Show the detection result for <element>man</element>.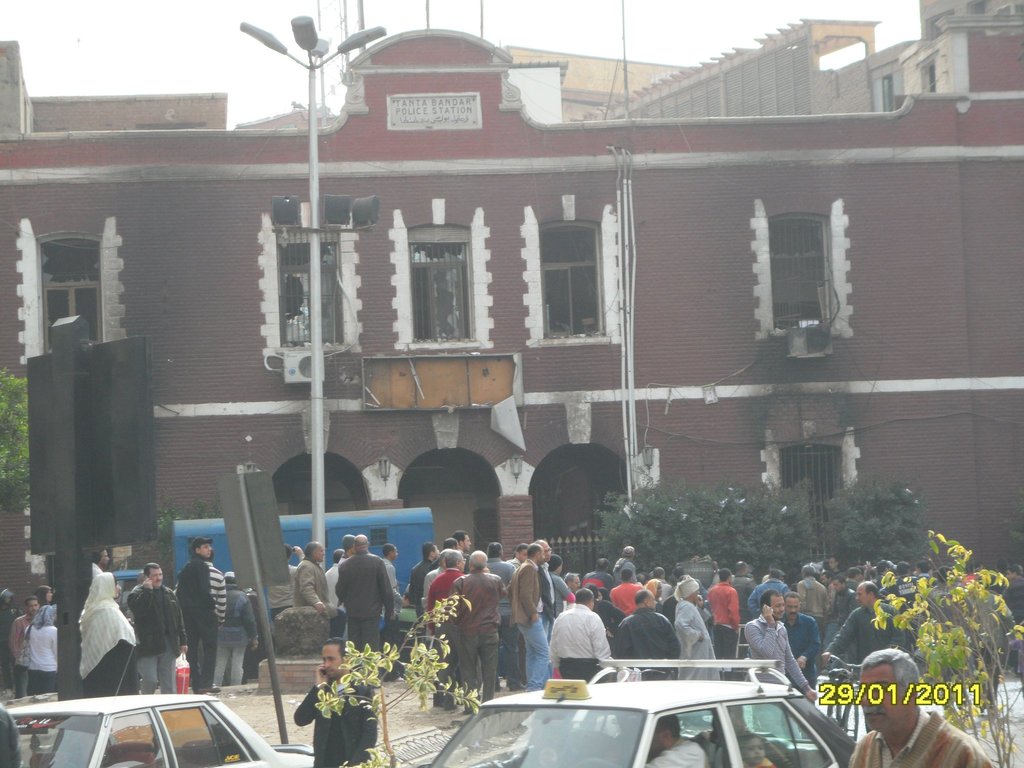
box=[88, 543, 113, 580].
